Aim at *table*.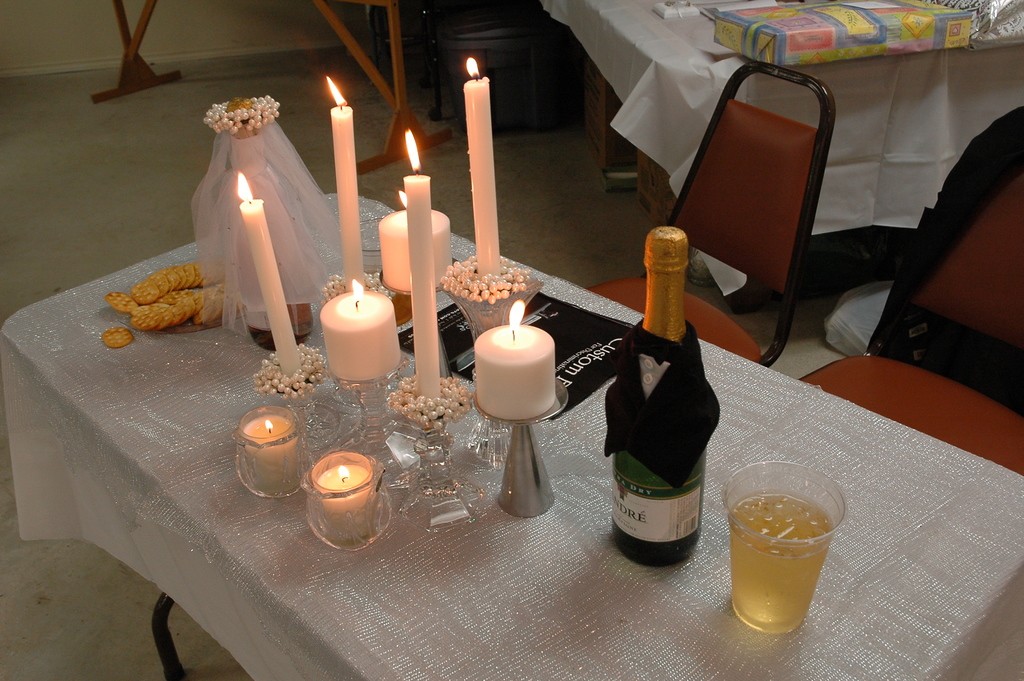
Aimed at 0, 149, 932, 673.
